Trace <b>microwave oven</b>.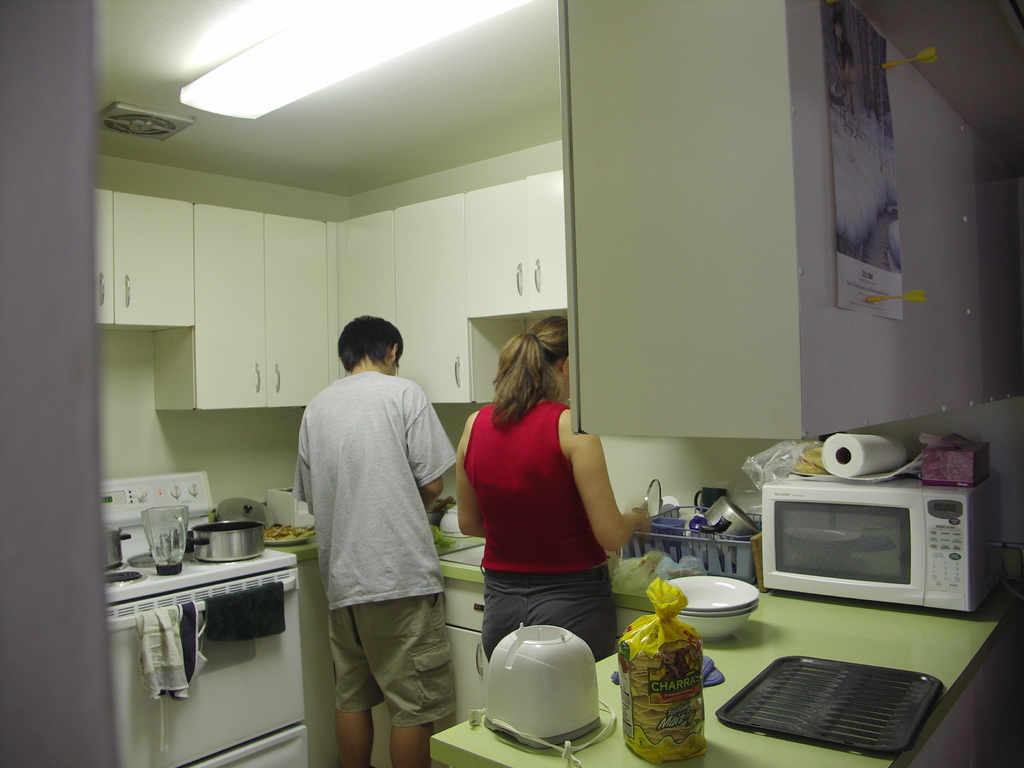
Traced to l=755, t=470, r=988, b=627.
